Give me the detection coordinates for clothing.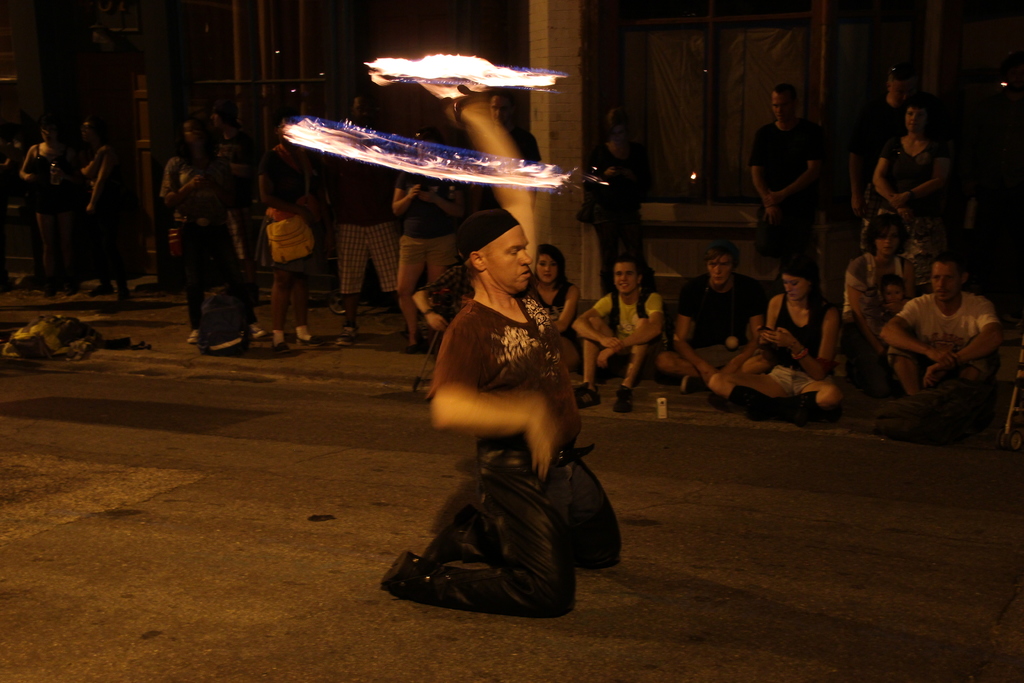
[x1=417, y1=254, x2=597, y2=559].
